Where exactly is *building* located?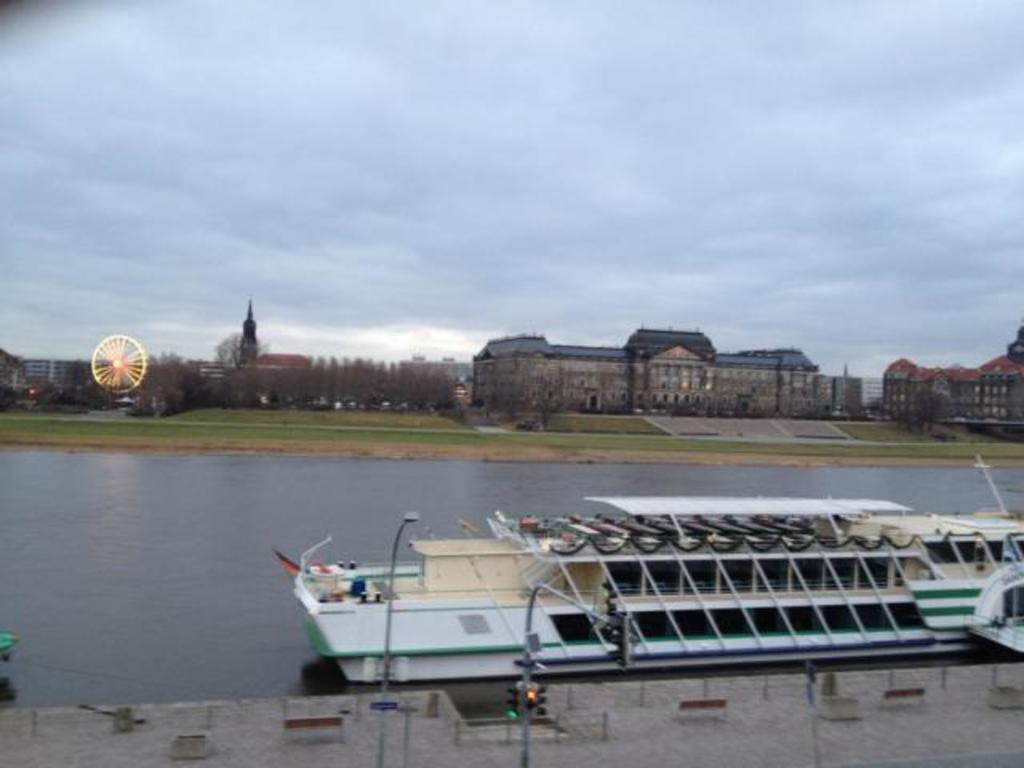
Its bounding box is <box>0,347,99,413</box>.
